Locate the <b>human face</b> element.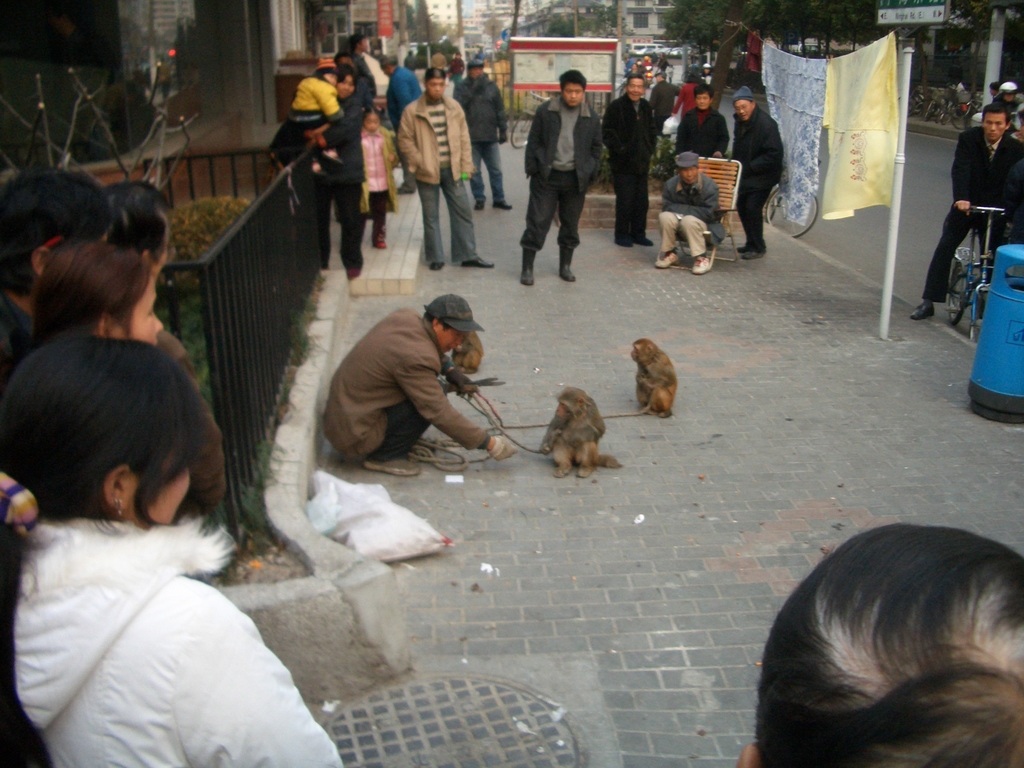
Element bbox: 634,85,646,100.
